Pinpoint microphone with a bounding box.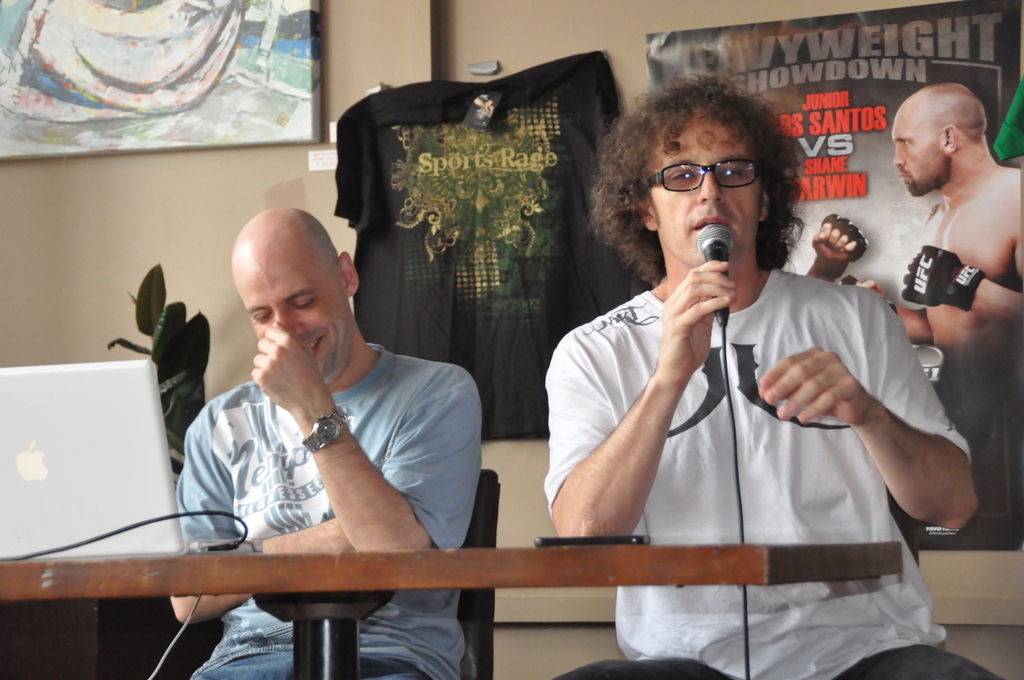
697, 225, 734, 311.
